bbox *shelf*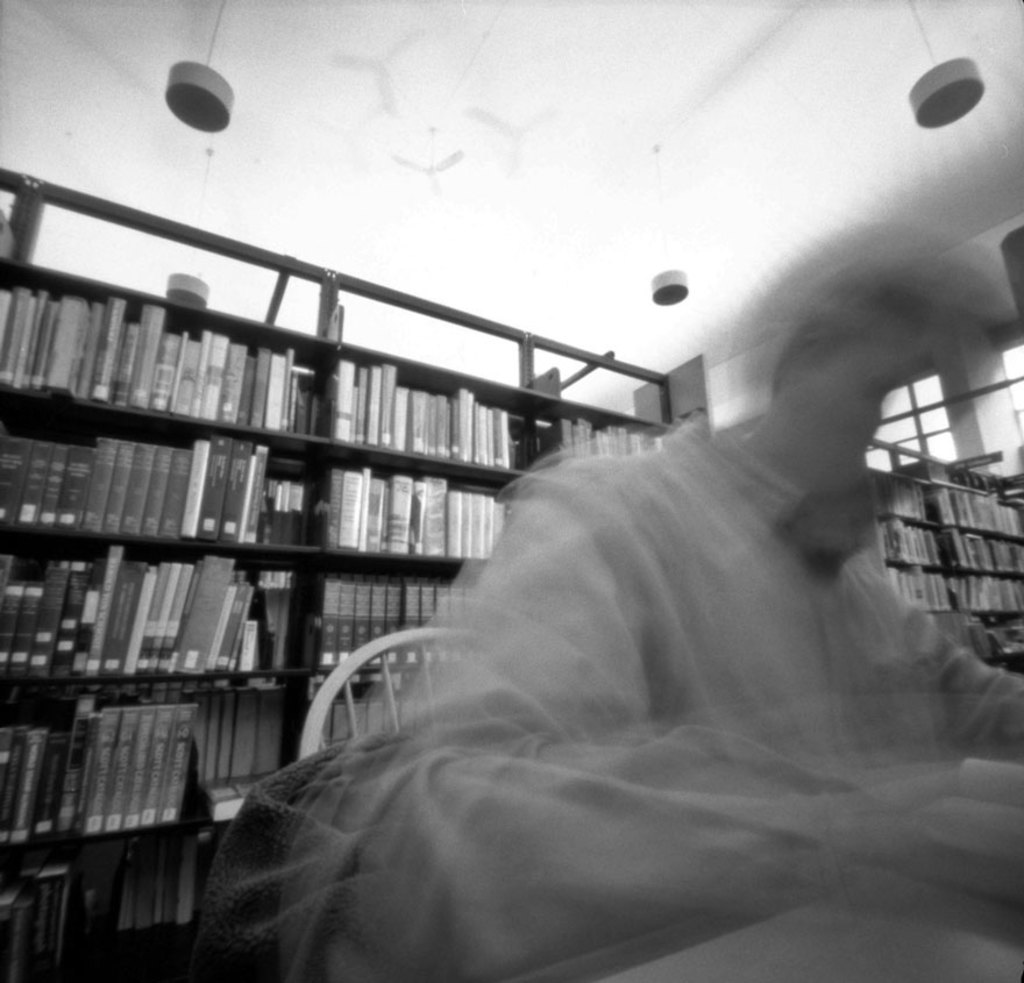
{"x1": 930, "y1": 525, "x2": 1023, "y2": 571}
